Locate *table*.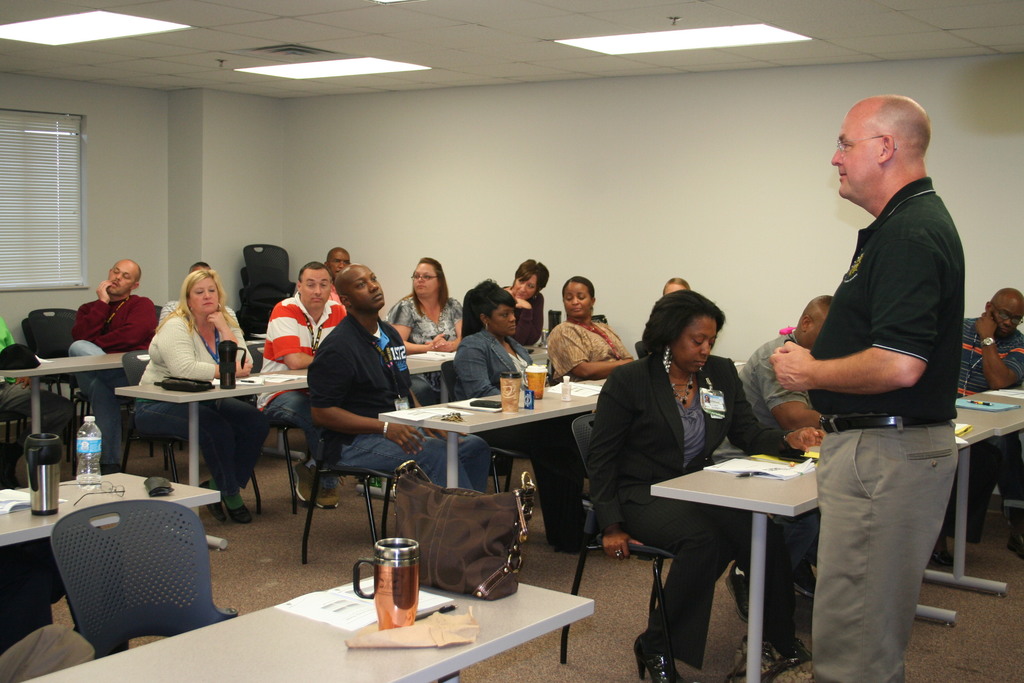
Bounding box: [924,388,1023,595].
